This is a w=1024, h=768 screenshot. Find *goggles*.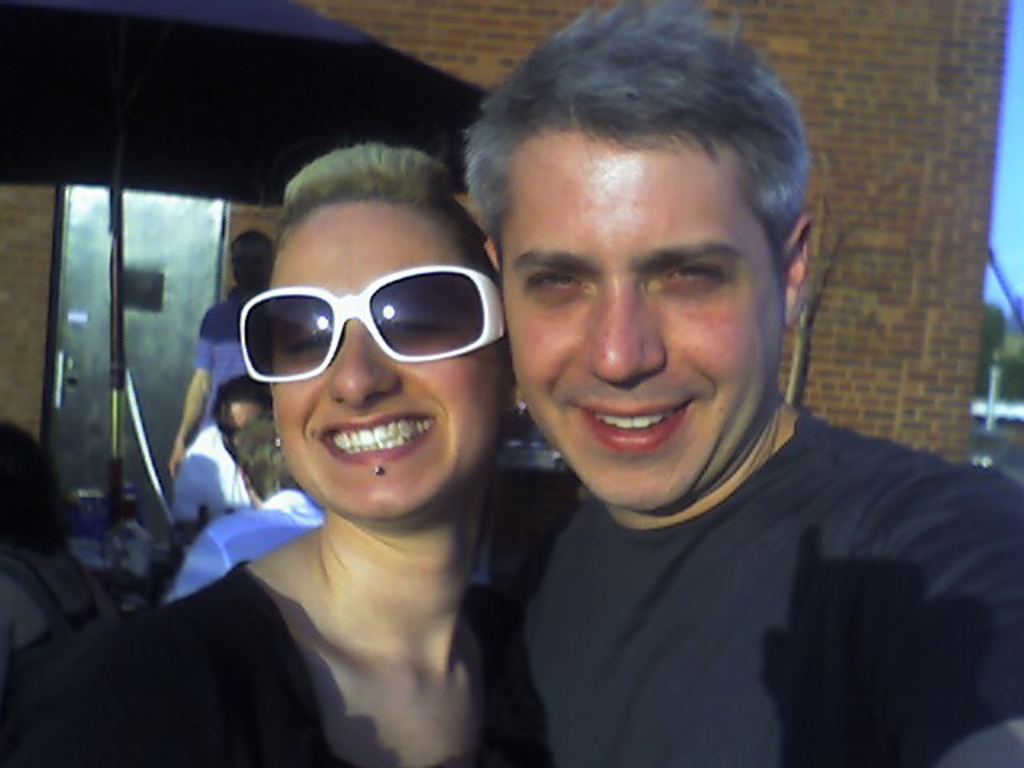
Bounding box: bbox(222, 254, 493, 386).
